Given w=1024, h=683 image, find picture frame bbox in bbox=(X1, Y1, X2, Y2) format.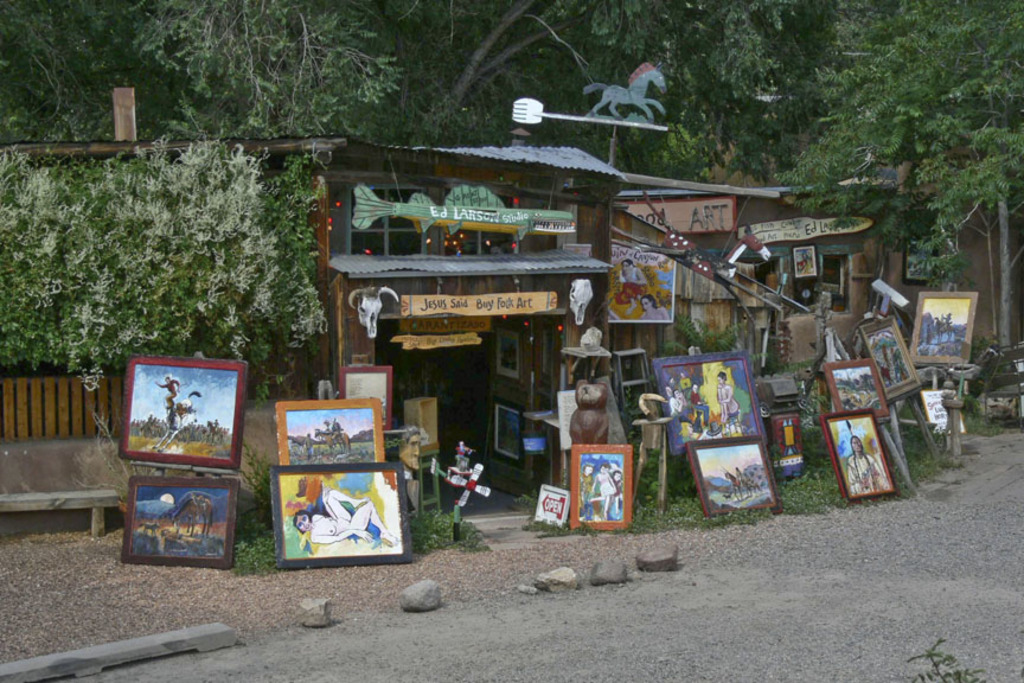
bbox=(680, 432, 786, 518).
